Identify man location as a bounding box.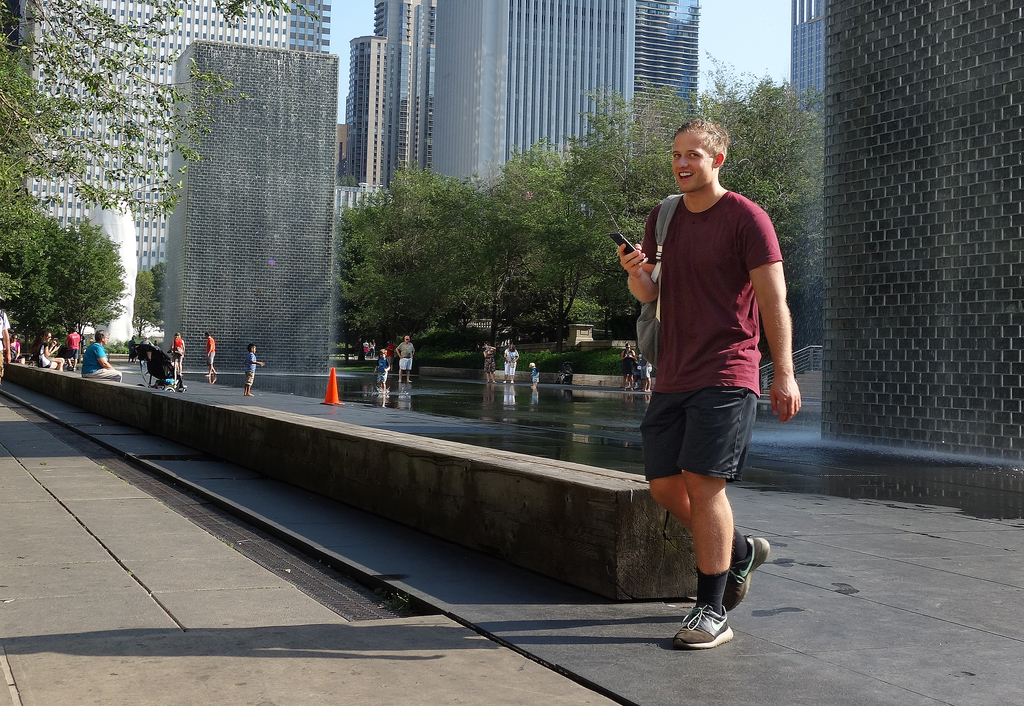
205,331,220,377.
